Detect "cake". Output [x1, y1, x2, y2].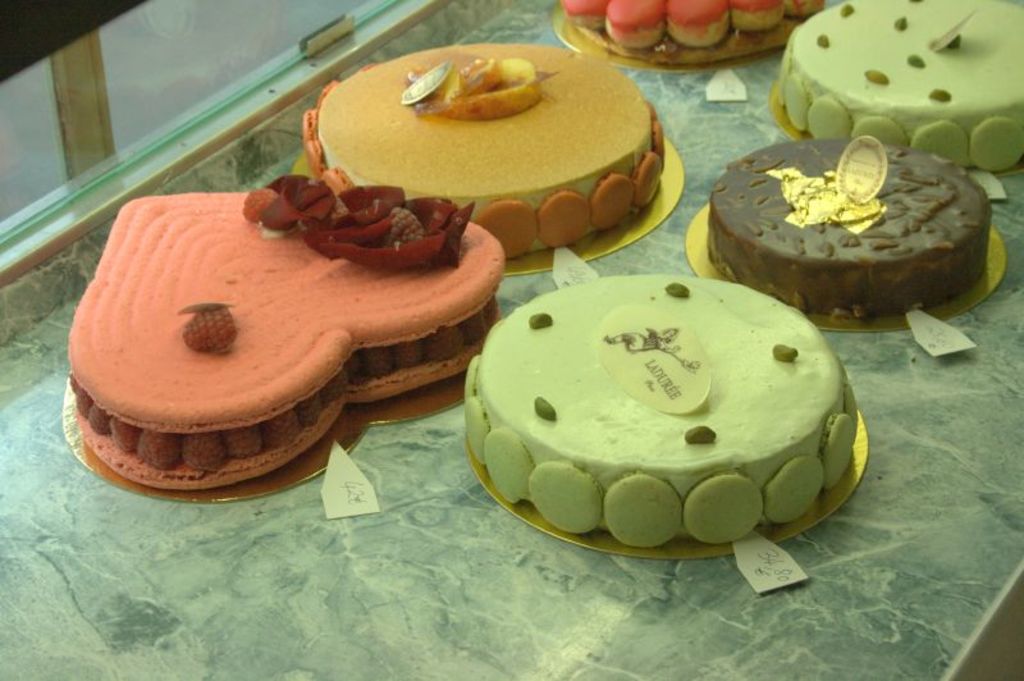
[463, 271, 855, 548].
